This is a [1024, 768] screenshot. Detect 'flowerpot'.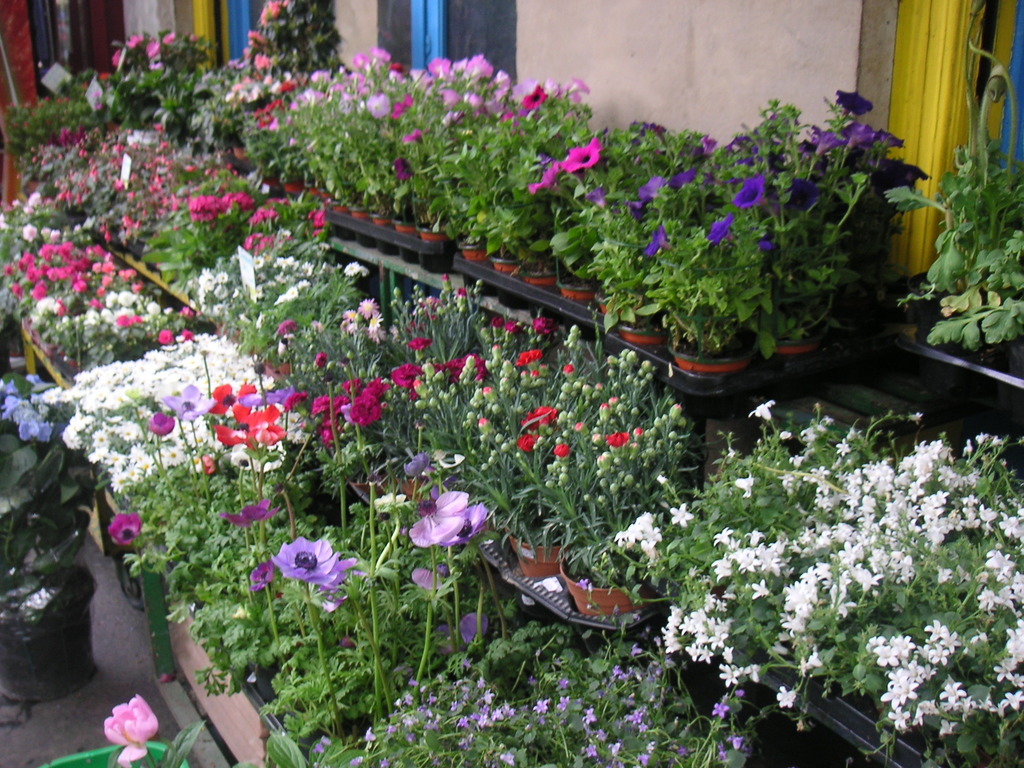
box(266, 358, 292, 381).
